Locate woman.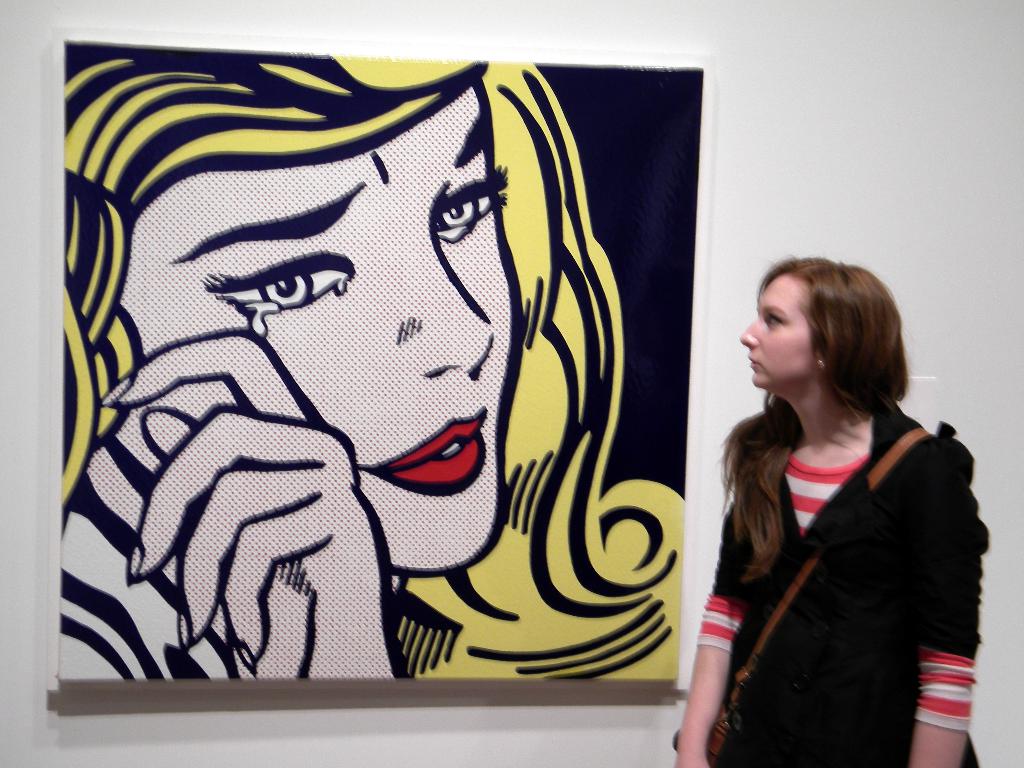
Bounding box: box(54, 35, 698, 681).
